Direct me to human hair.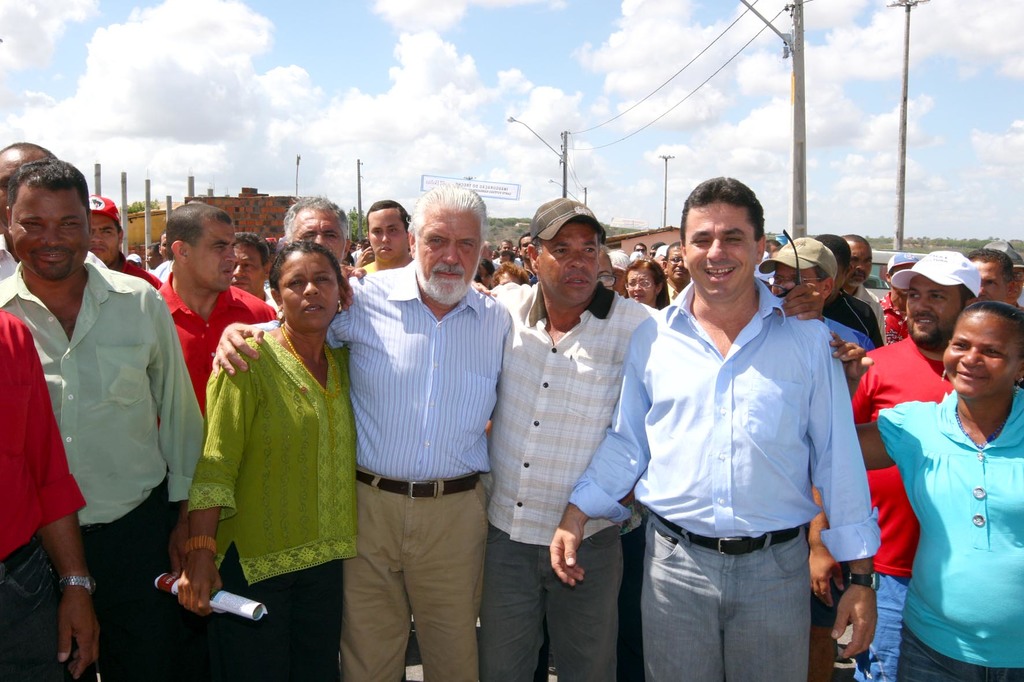
Direction: bbox(952, 285, 977, 315).
